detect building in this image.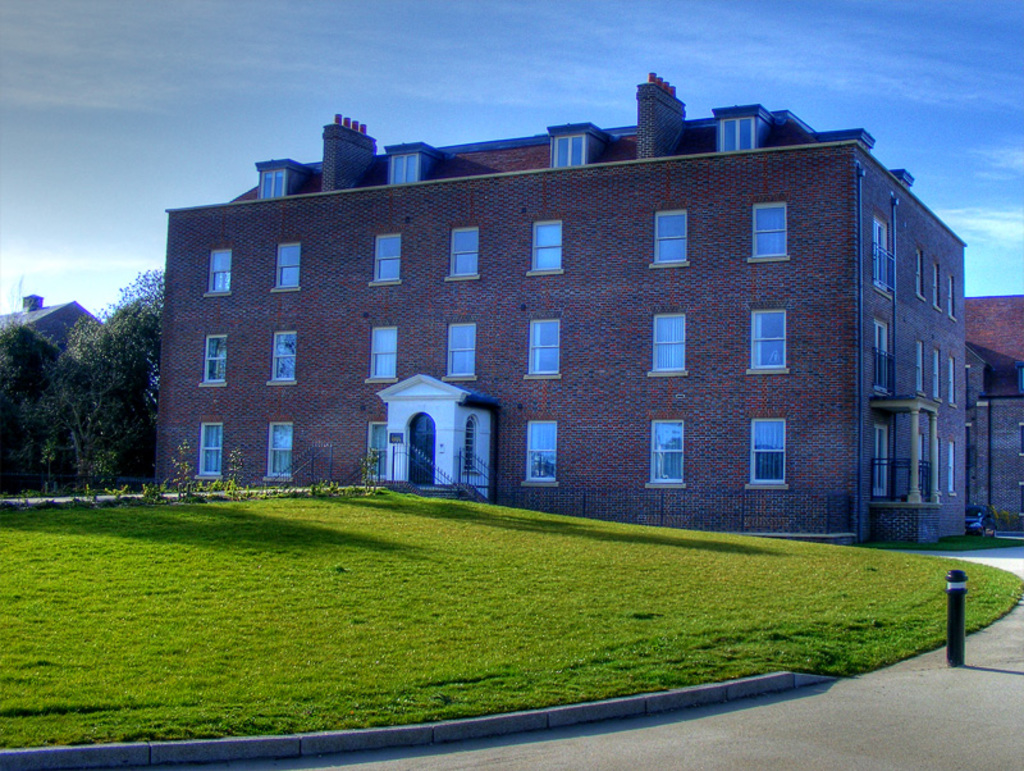
Detection: {"x1": 968, "y1": 291, "x2": 1023, "y2": 514}.
